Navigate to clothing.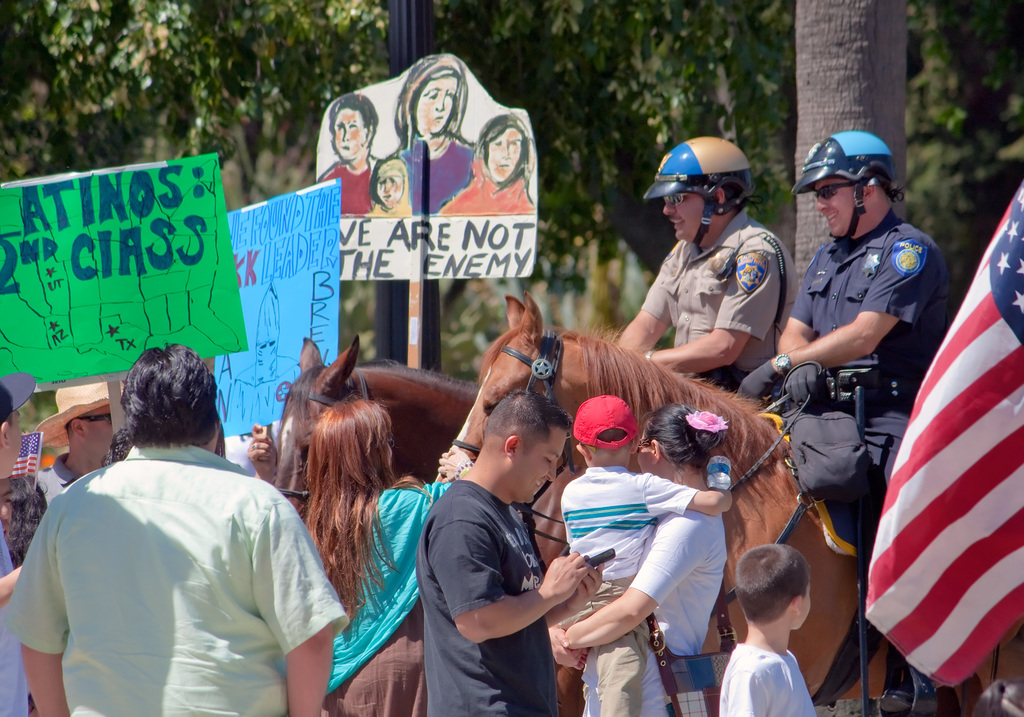
Navigation target: (20,404,340,716).
